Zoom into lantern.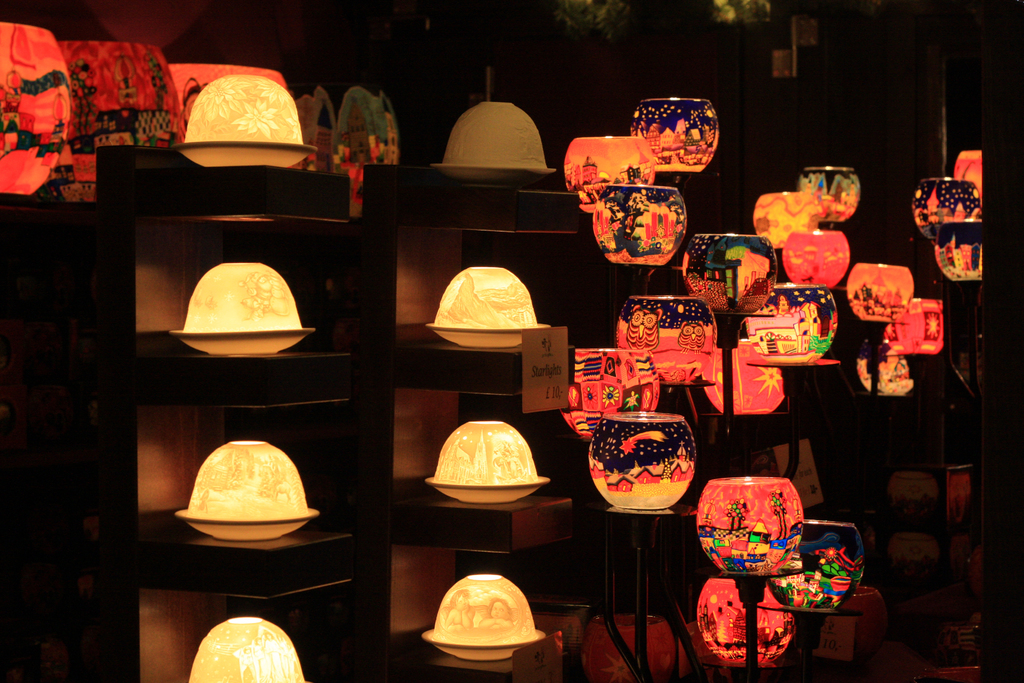
Zoom target: {"x1": 0, "y1": 27, "x2": 72, "y2": 194}.
